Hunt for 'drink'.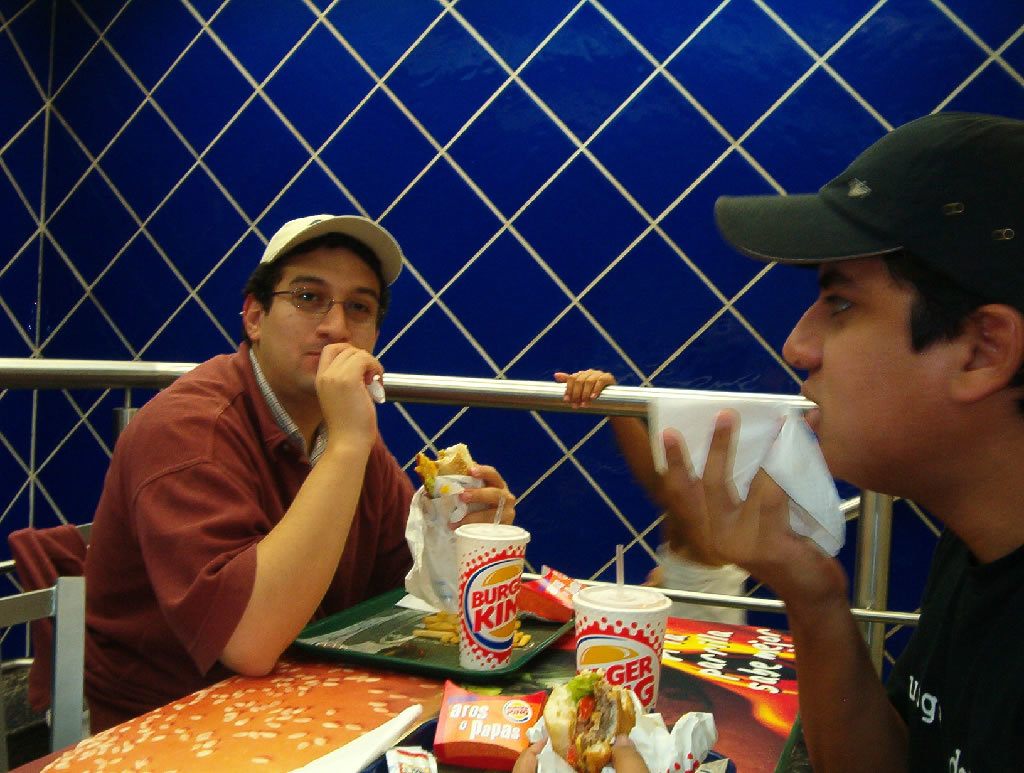
Hunted down at bbox=(457, 523, 529, 678).
